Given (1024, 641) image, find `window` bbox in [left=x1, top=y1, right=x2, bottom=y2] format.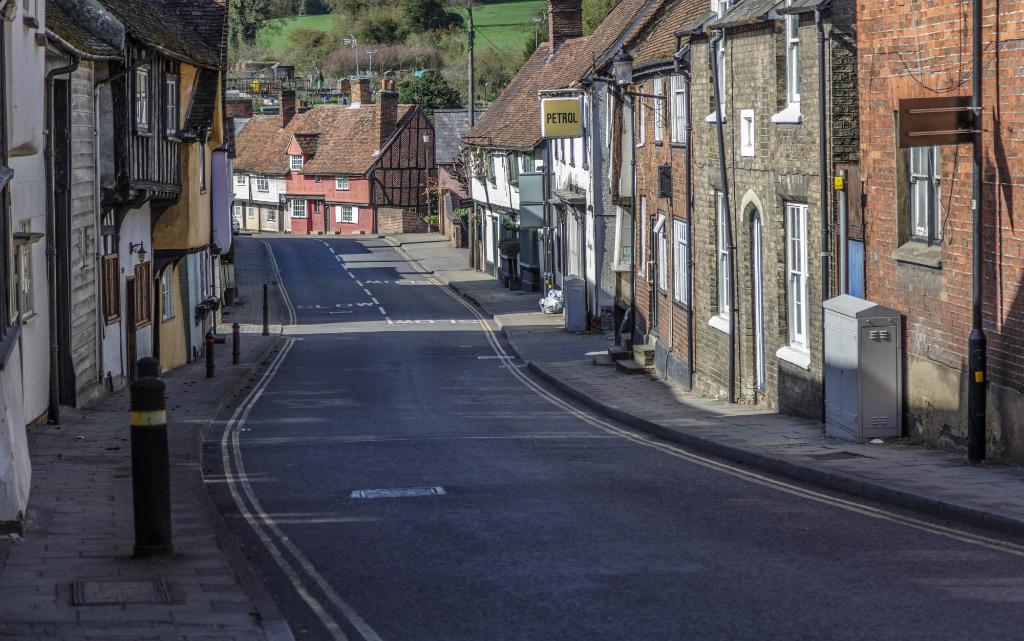
[left=719, top=193, right=733, bottom=317].
